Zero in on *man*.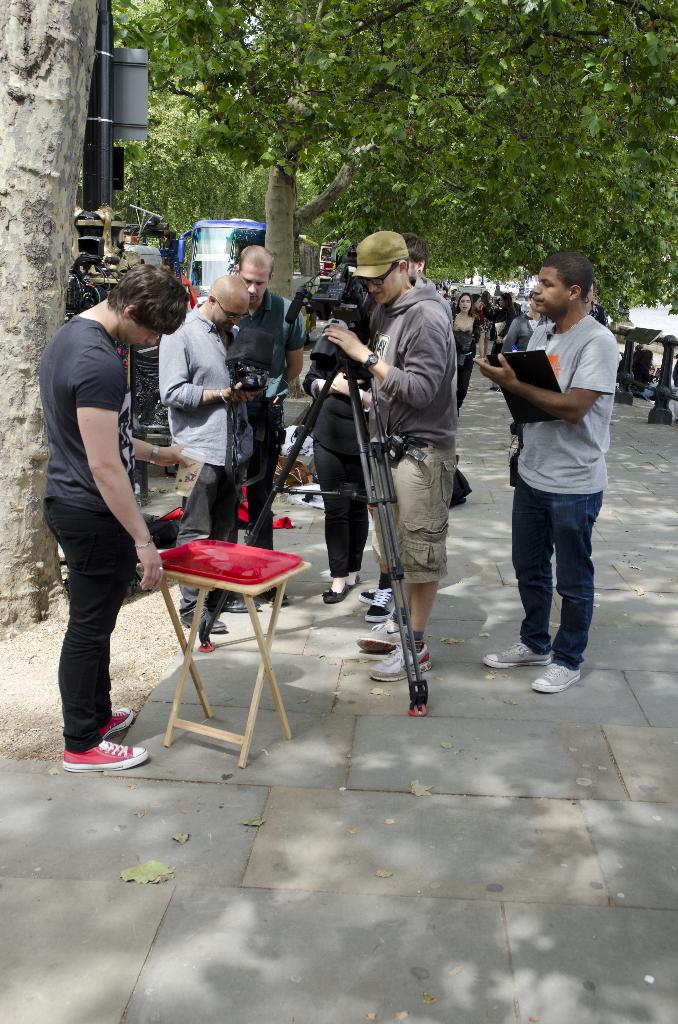
Zeroed in: box=[321, 230, 465, 683].
